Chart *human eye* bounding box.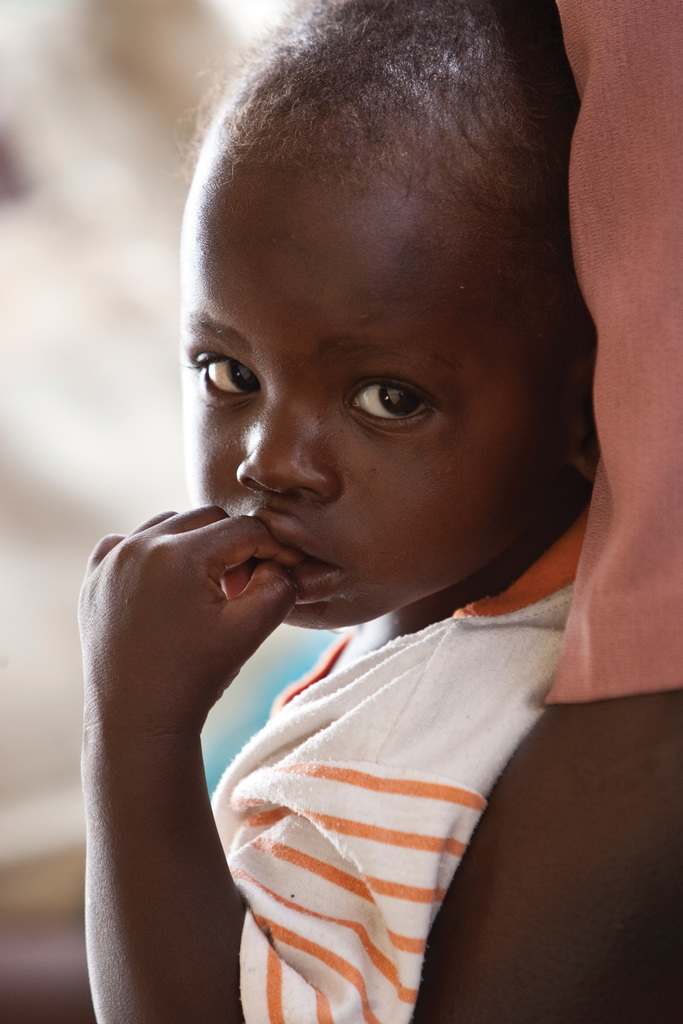
Charted: detection(186, 339, 261, 403).
